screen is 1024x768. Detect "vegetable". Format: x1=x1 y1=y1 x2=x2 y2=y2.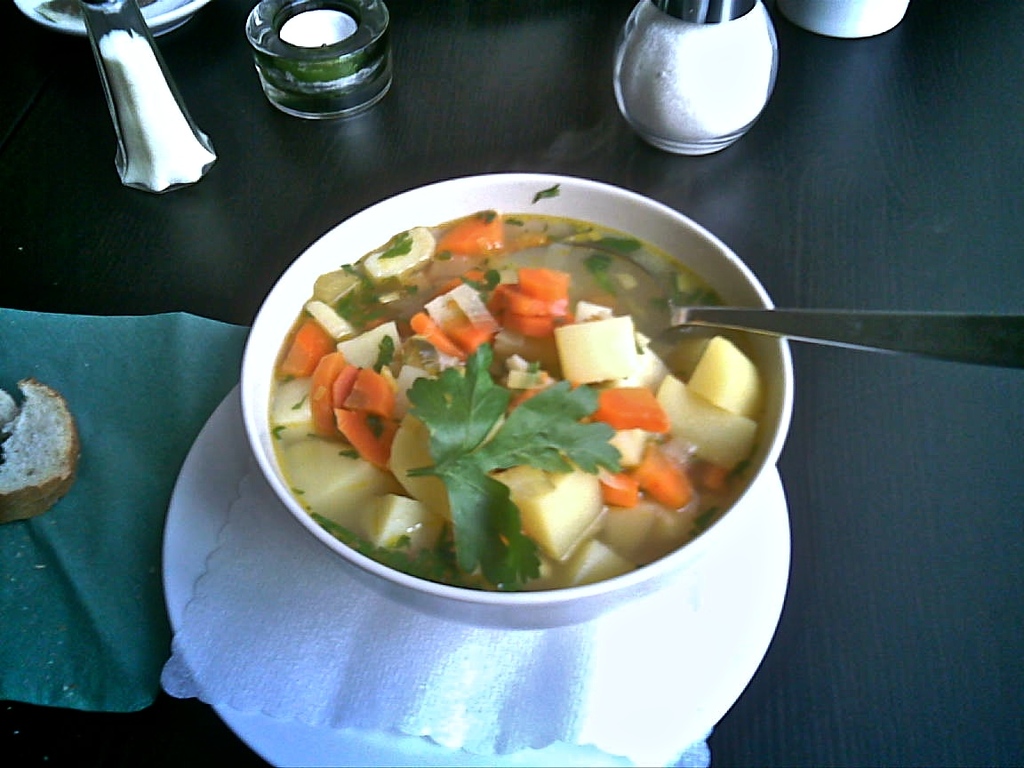
x1=408 y1=314 x2=460 y2=362.
